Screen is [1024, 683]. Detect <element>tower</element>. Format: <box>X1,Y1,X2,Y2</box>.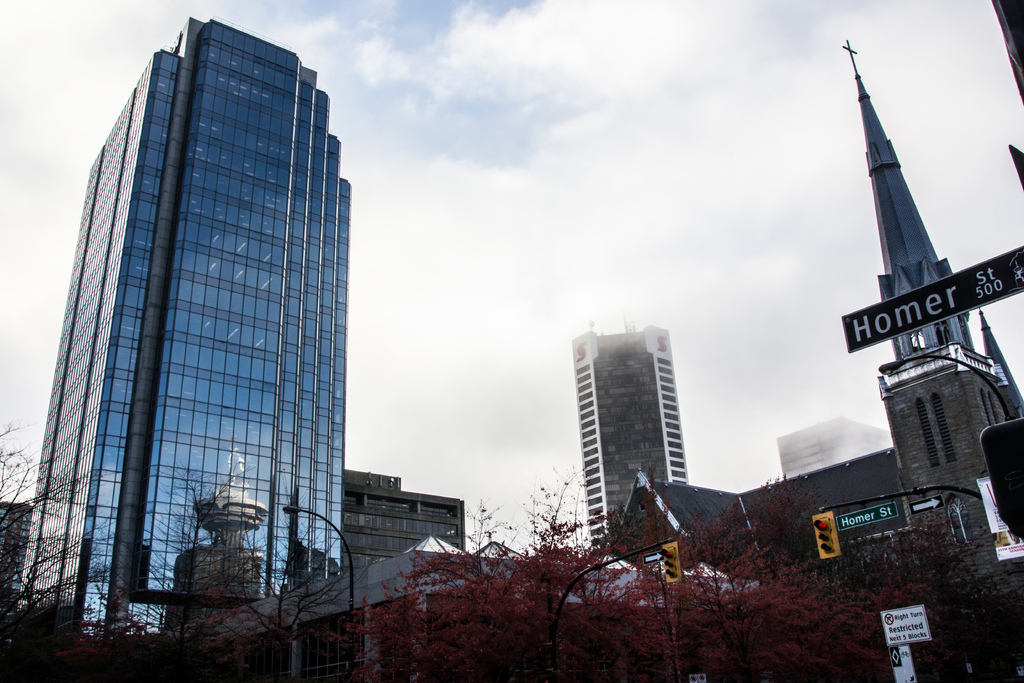
<box>9,0,383,566</box>.
